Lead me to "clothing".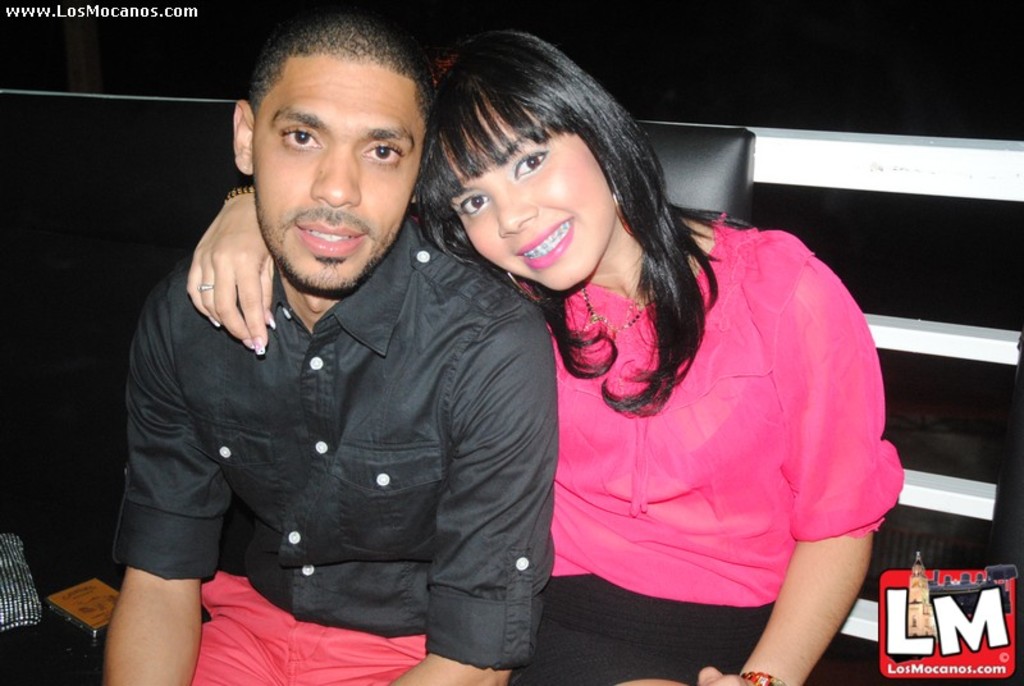
Lead to (left=114, top=223, right=553, bottom=653).
